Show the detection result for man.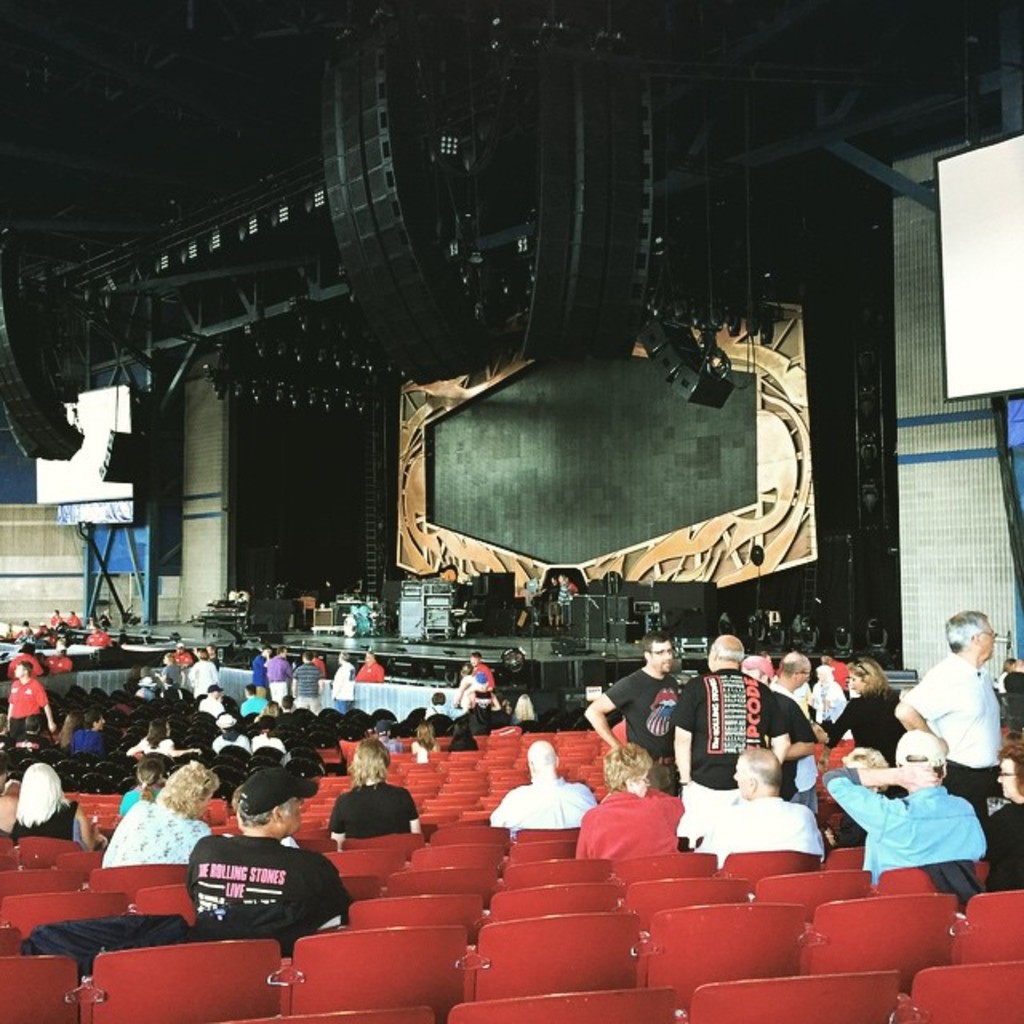
(43, 603, 62, 627).
